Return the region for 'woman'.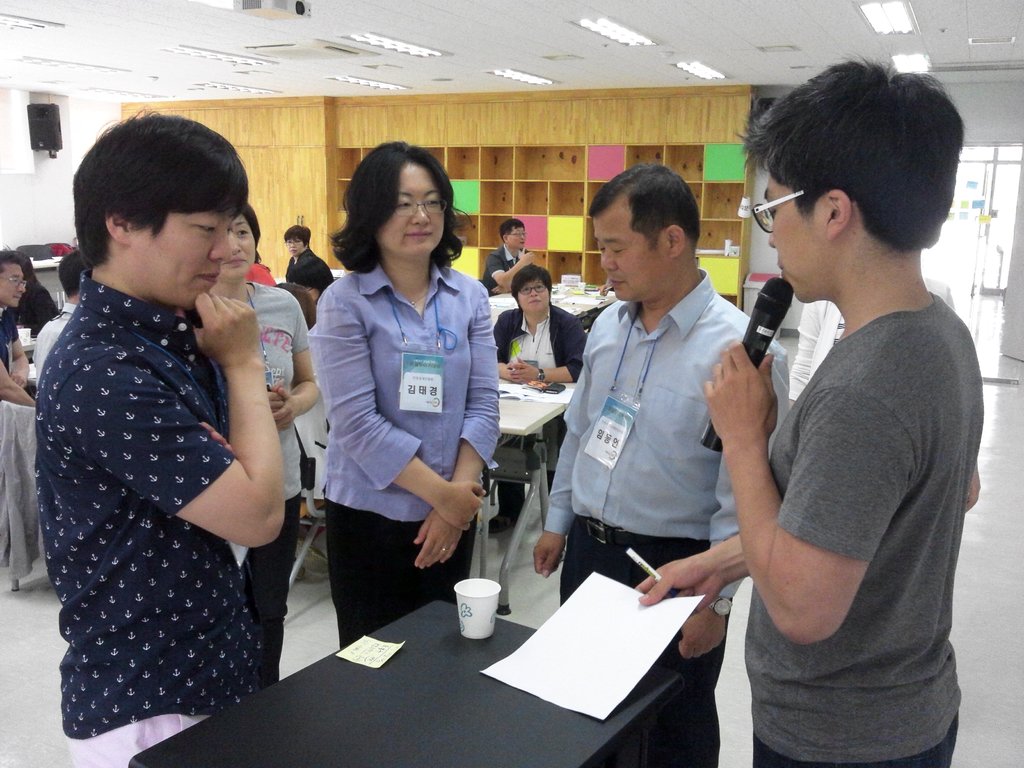
locate(0, 254, 51, 338).
